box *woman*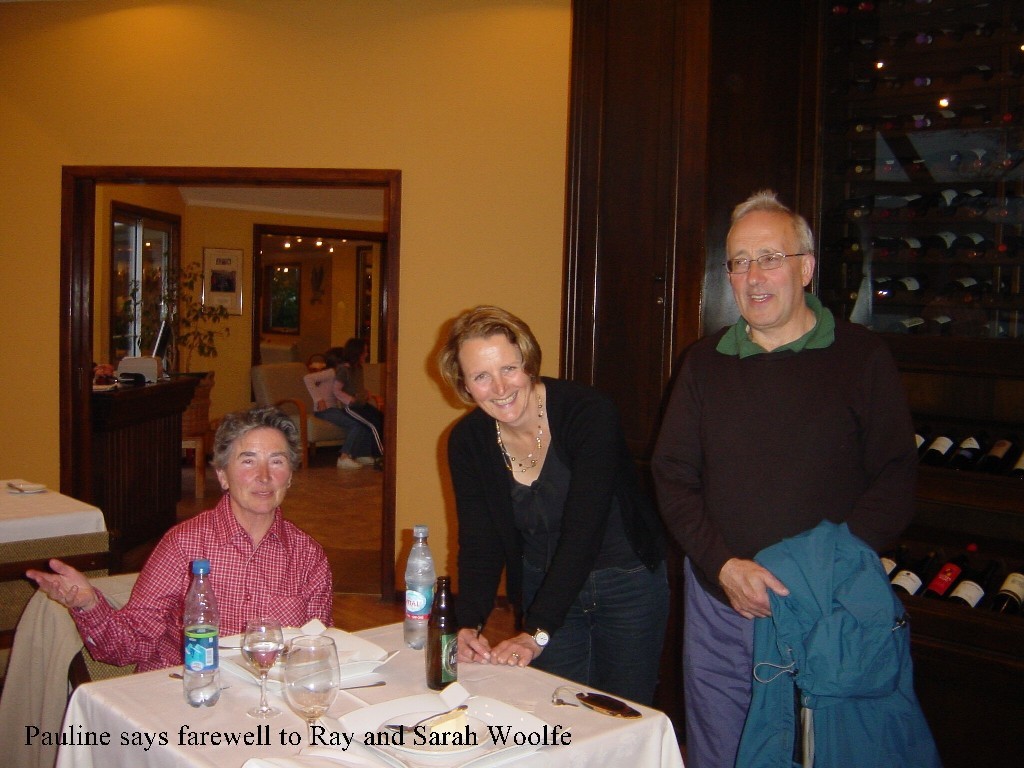
x1=306, y1=347, x2=356, y2=470
